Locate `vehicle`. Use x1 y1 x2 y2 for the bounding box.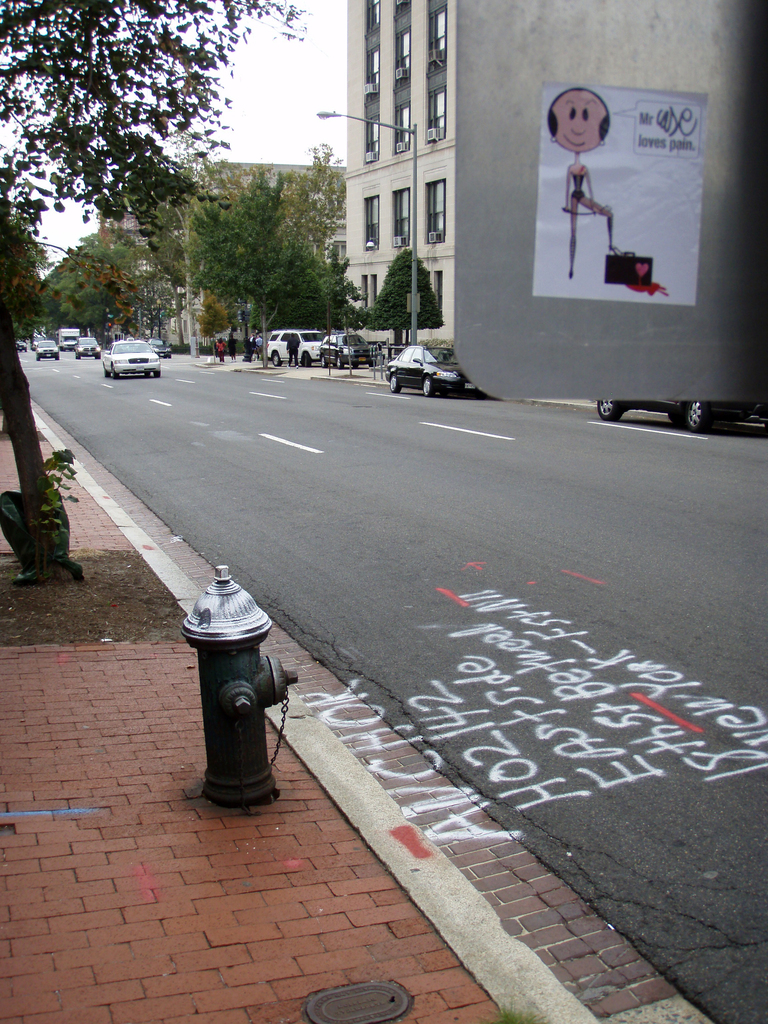
54 324 84 350.
